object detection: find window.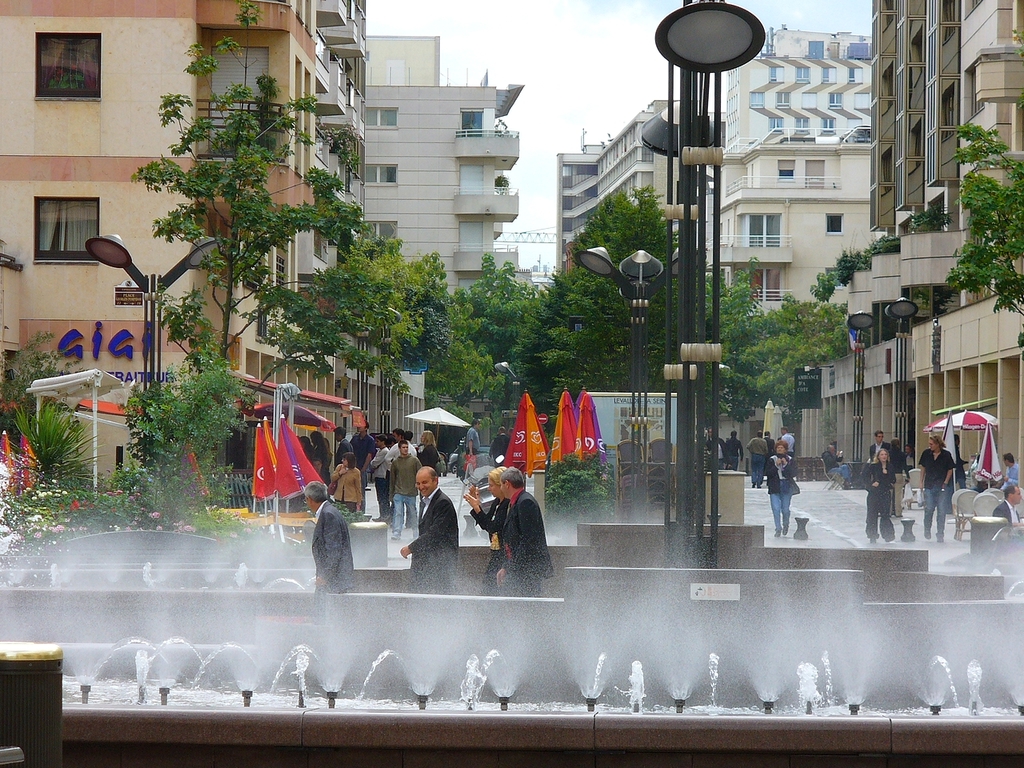
bbox(748, 268, 786, 300).
